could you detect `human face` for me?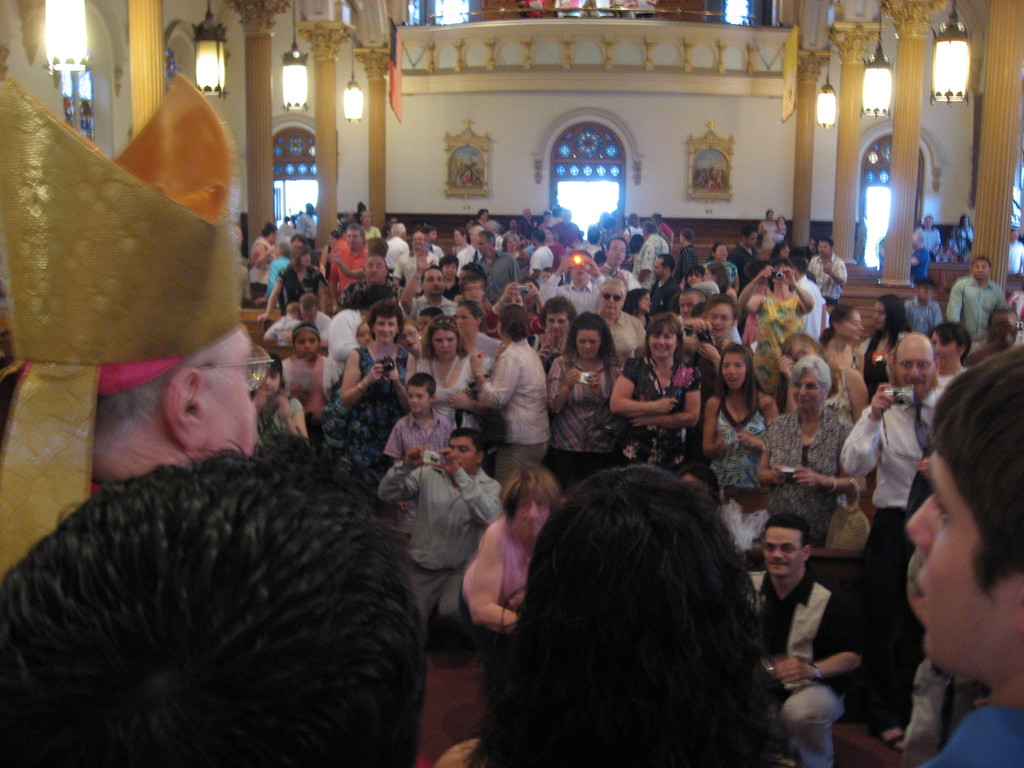
Detection result: BBox(764, 532, 801, 577).
